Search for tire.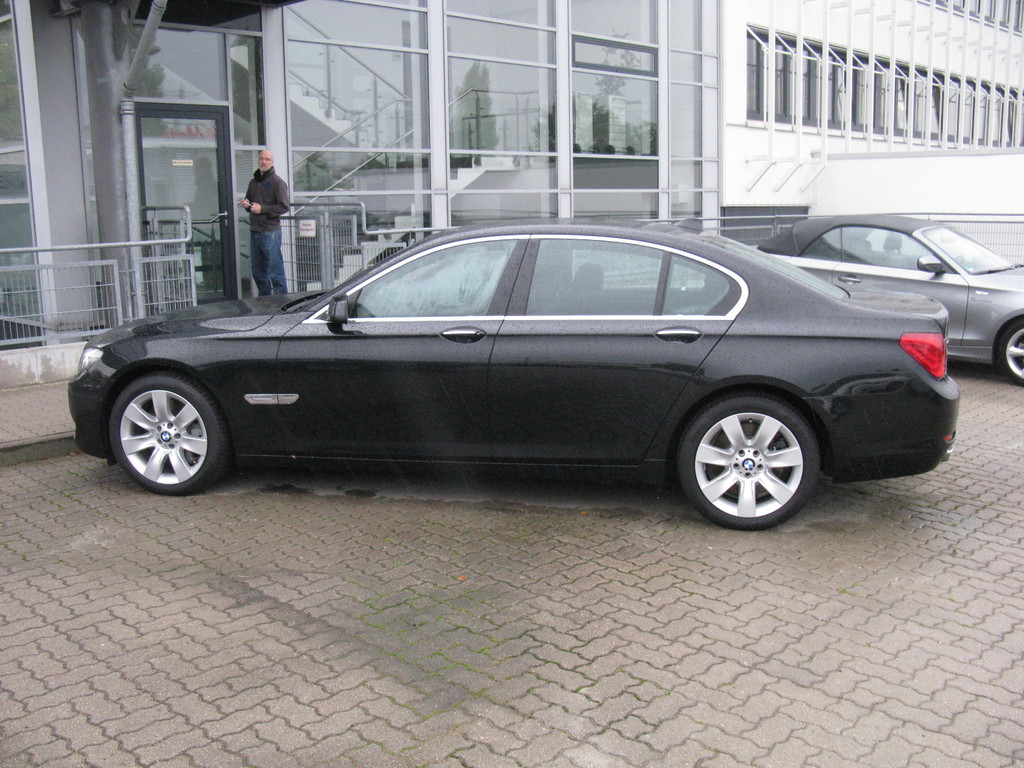
Found at BBox(994, 316, 1023, 384).
